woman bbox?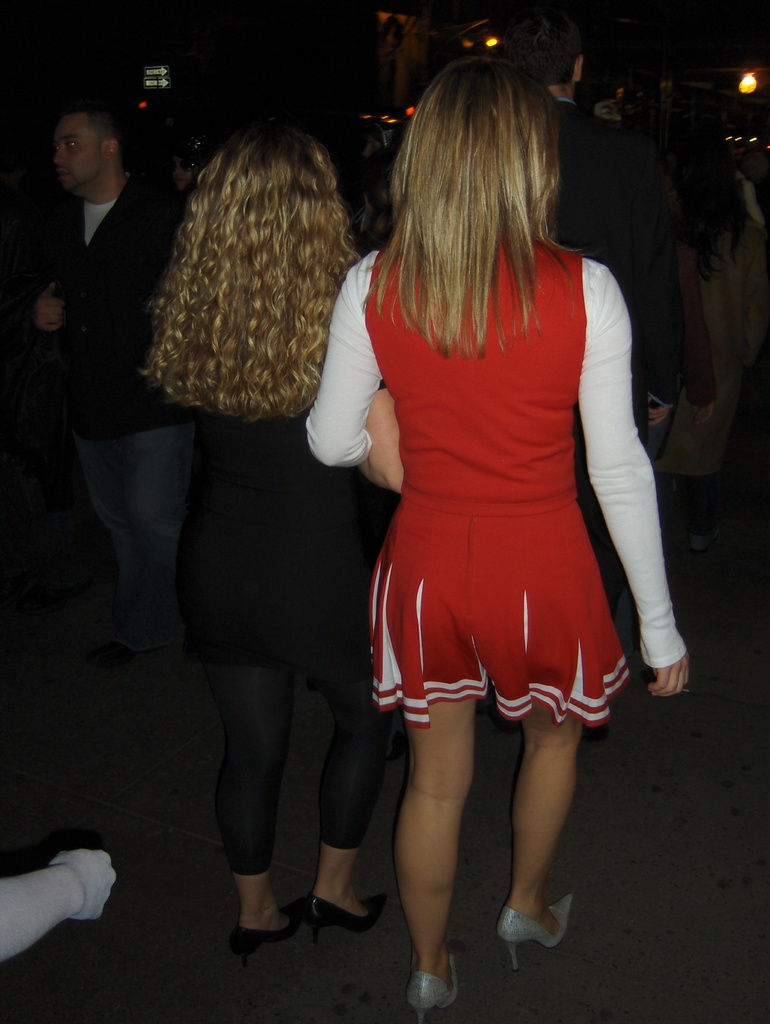
BBox(307, 81, 652, 932)
